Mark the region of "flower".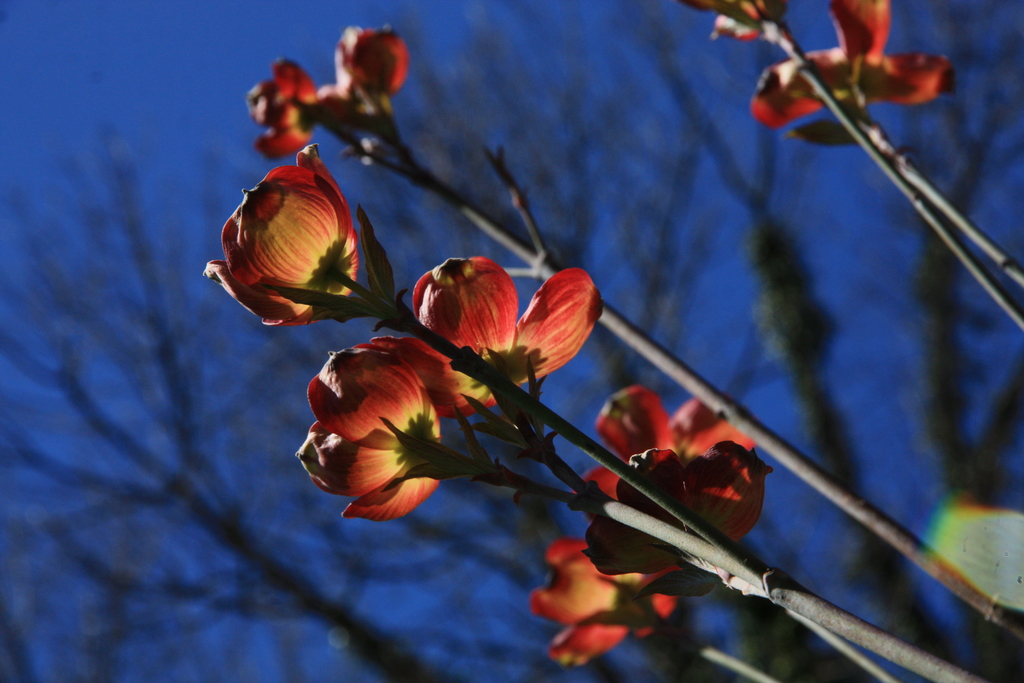
Region: l=323, t=22, r=415, b=109.
